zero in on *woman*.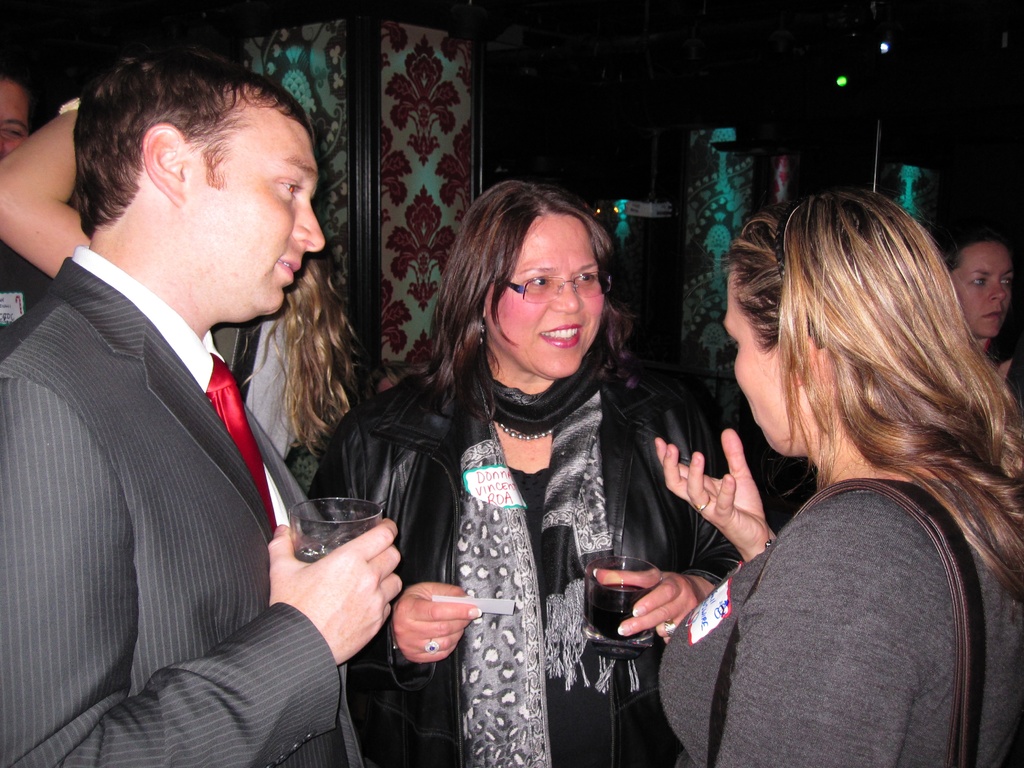
Zeroed in: (x1=942, y1=223, x2=1023, y2=404).
